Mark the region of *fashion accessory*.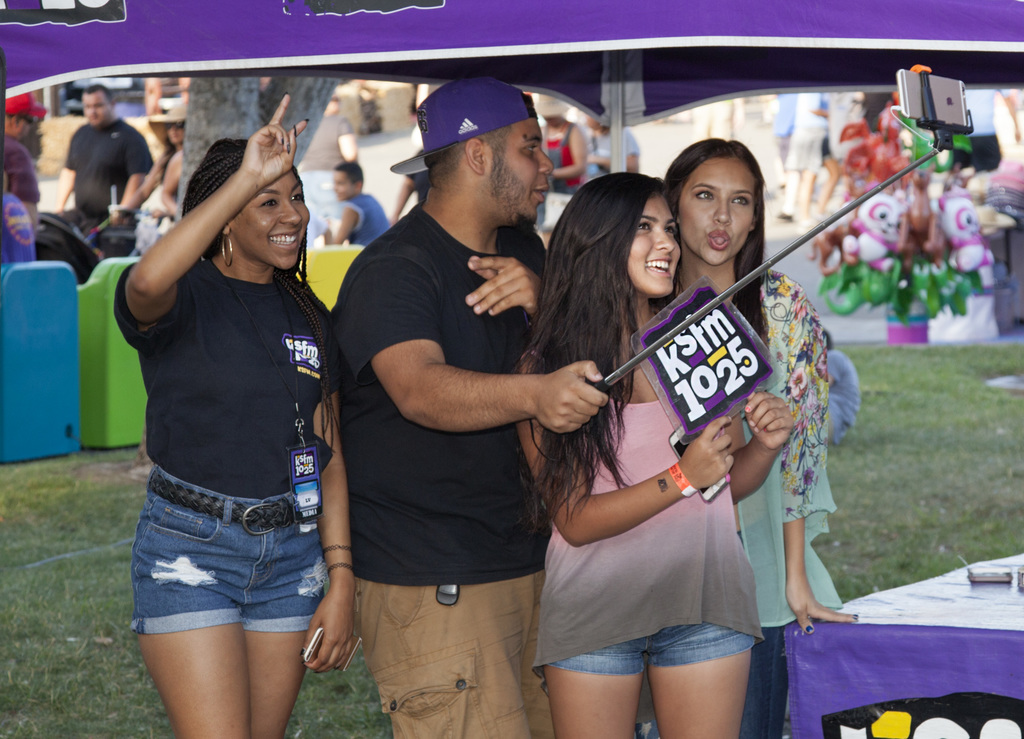
Region: (left=745, top=404, right=752, bottom=415).
